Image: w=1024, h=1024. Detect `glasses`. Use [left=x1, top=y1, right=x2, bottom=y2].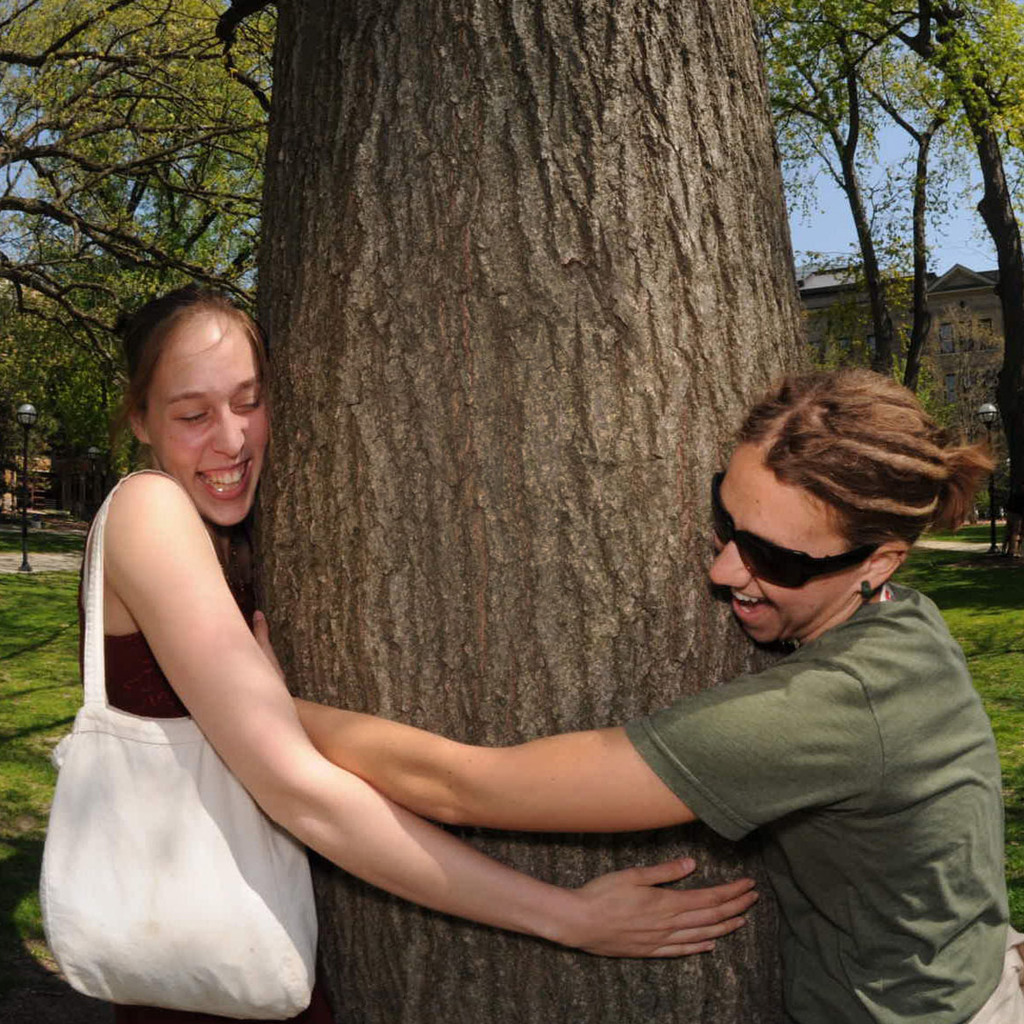
[left=709, top=472, right=872, bottom=591].
